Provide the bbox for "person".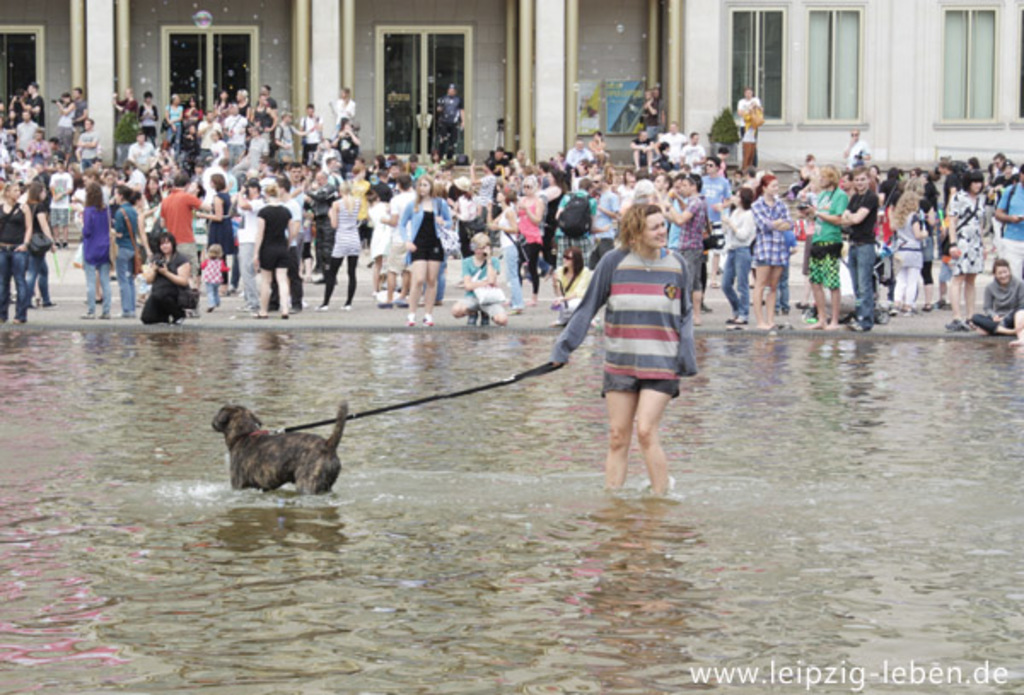
BBox(253, 96, 278, 145).
